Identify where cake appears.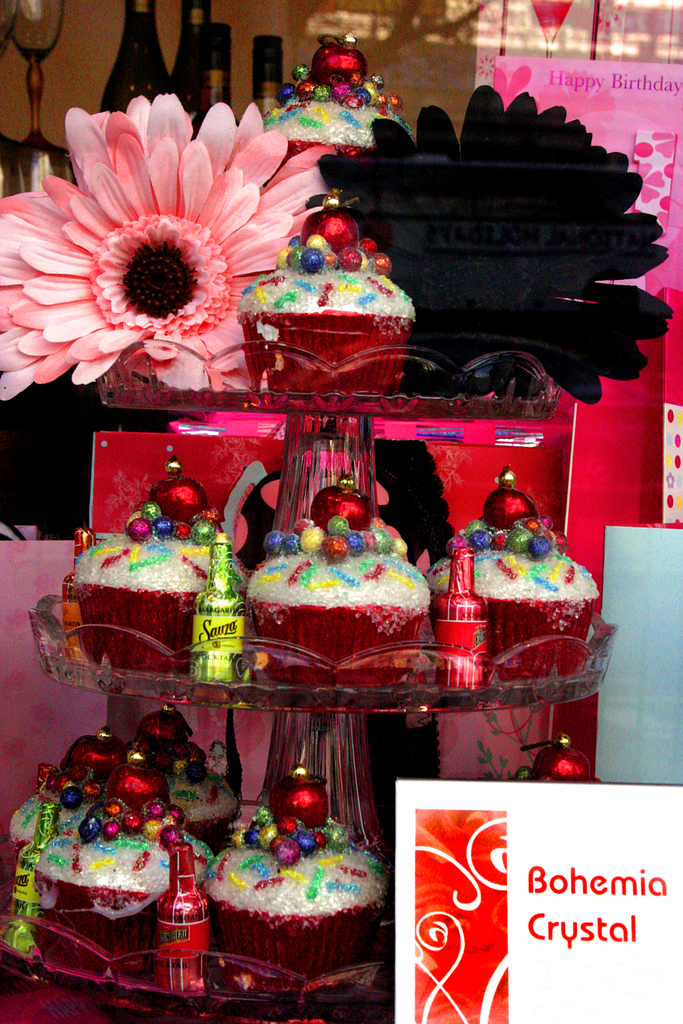
Appears at bbox=[425, 518, 597, 676].
